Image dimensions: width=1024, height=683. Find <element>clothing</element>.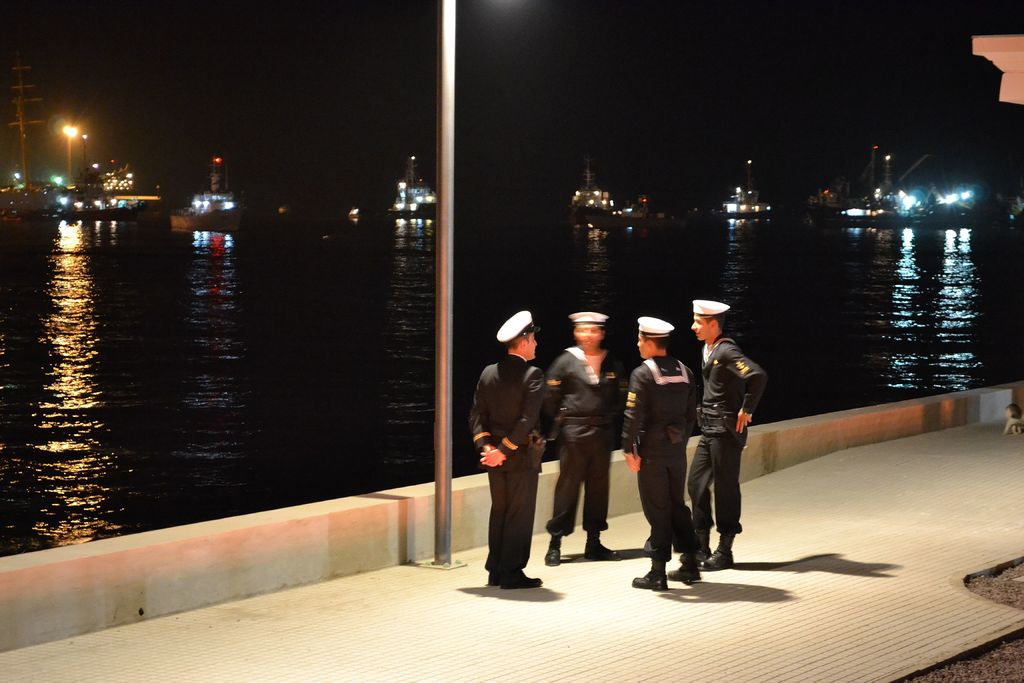
[x1=694, y1=329, x2=765, y2=434].
